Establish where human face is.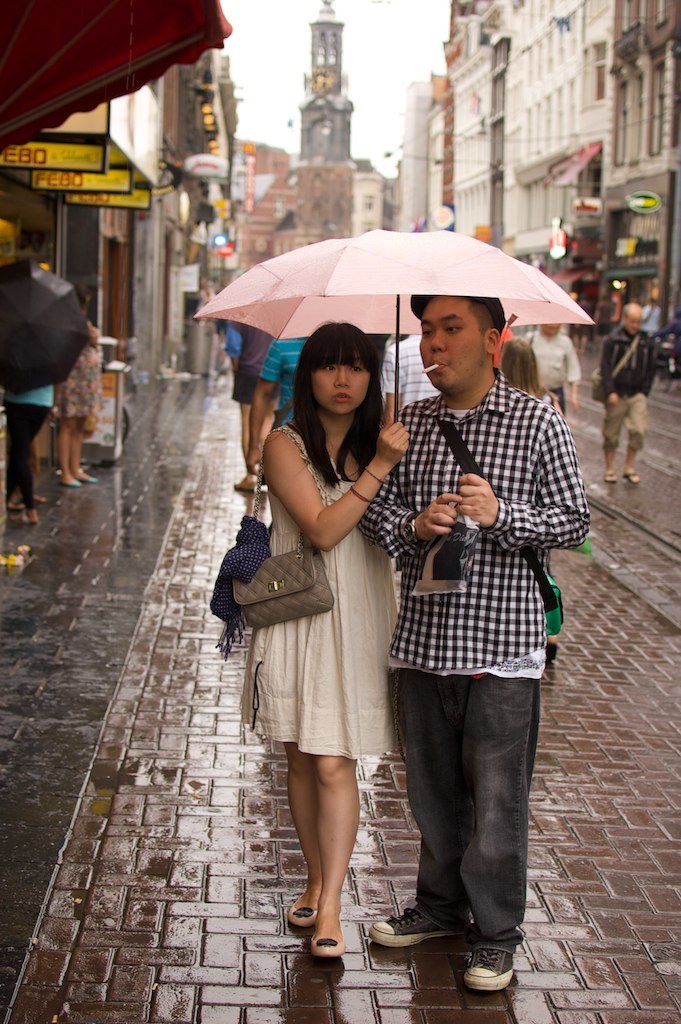
Established at x1=414, y1=291, x2=483, y2=394.
